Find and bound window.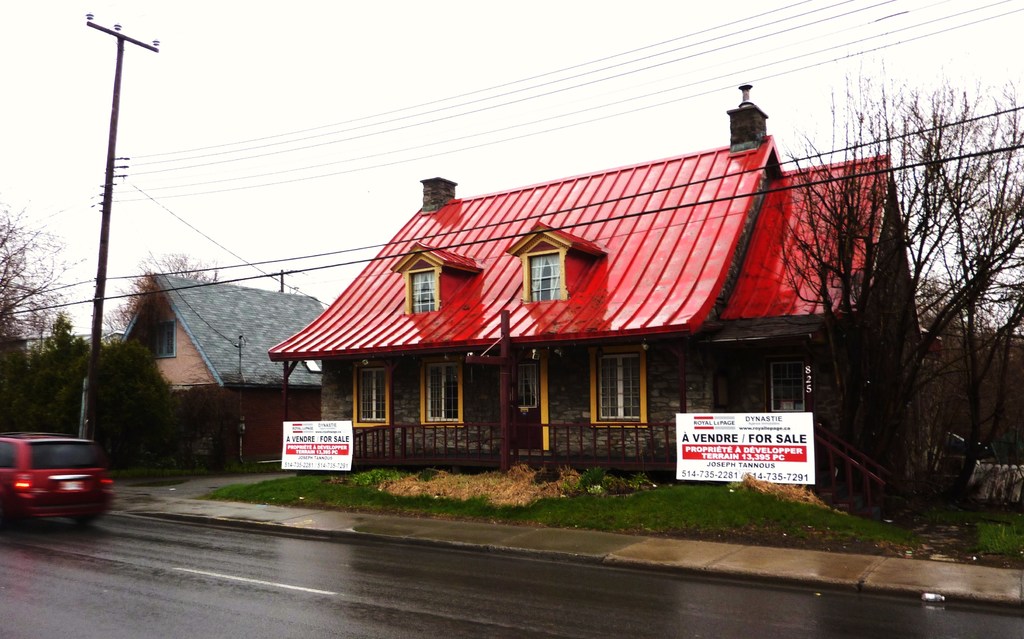
Bound: [left=586, top=351, right=657, bottom=422].
